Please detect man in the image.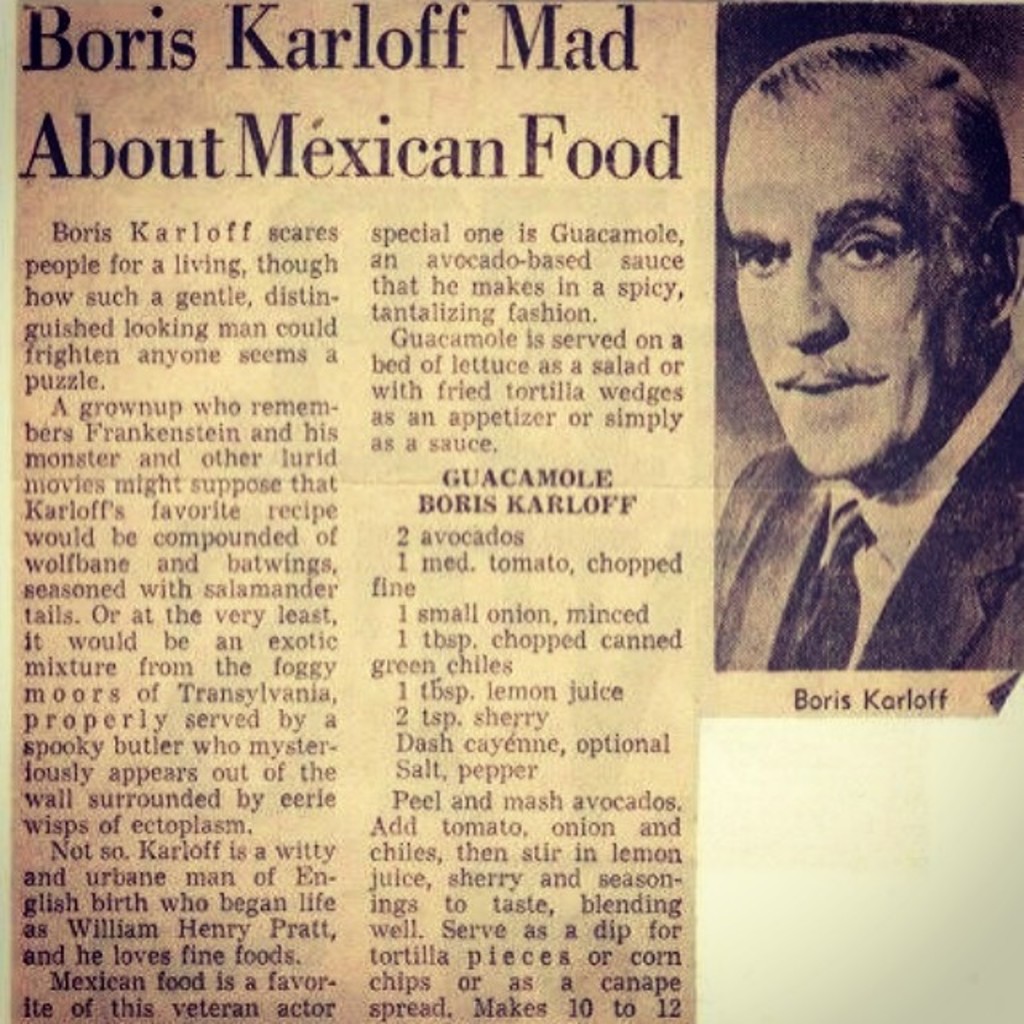
<region>704, 32, 1022, 666</region>.
